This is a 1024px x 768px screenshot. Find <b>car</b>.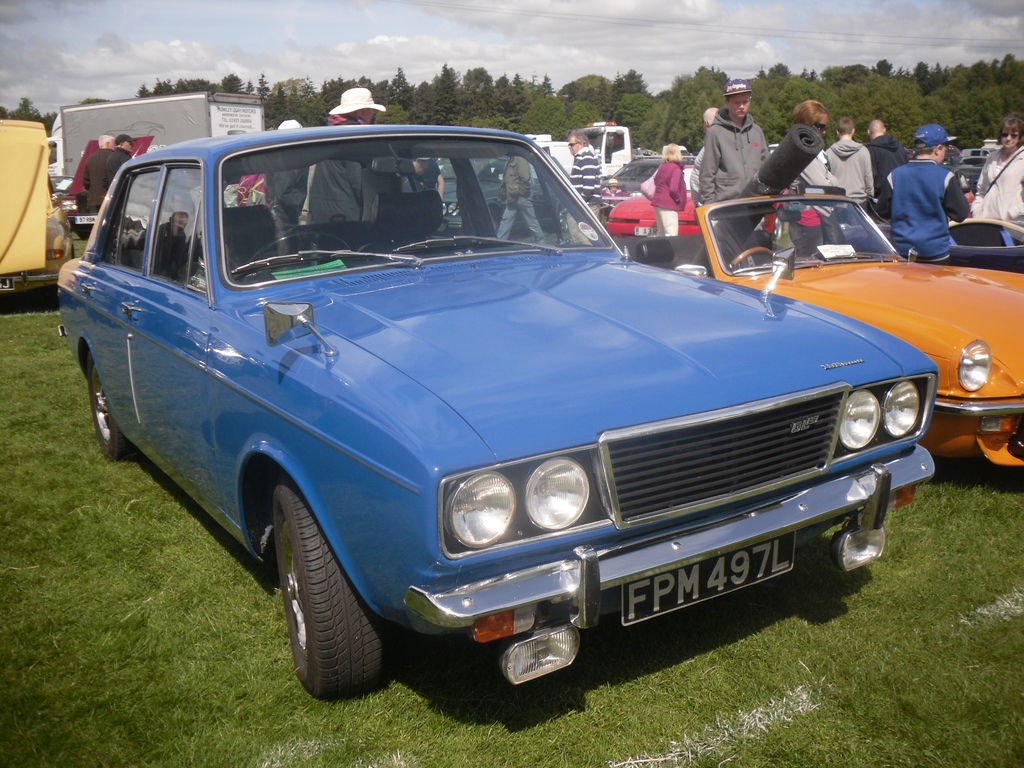
Bounding box: detection(605, 152, 700, 233).
